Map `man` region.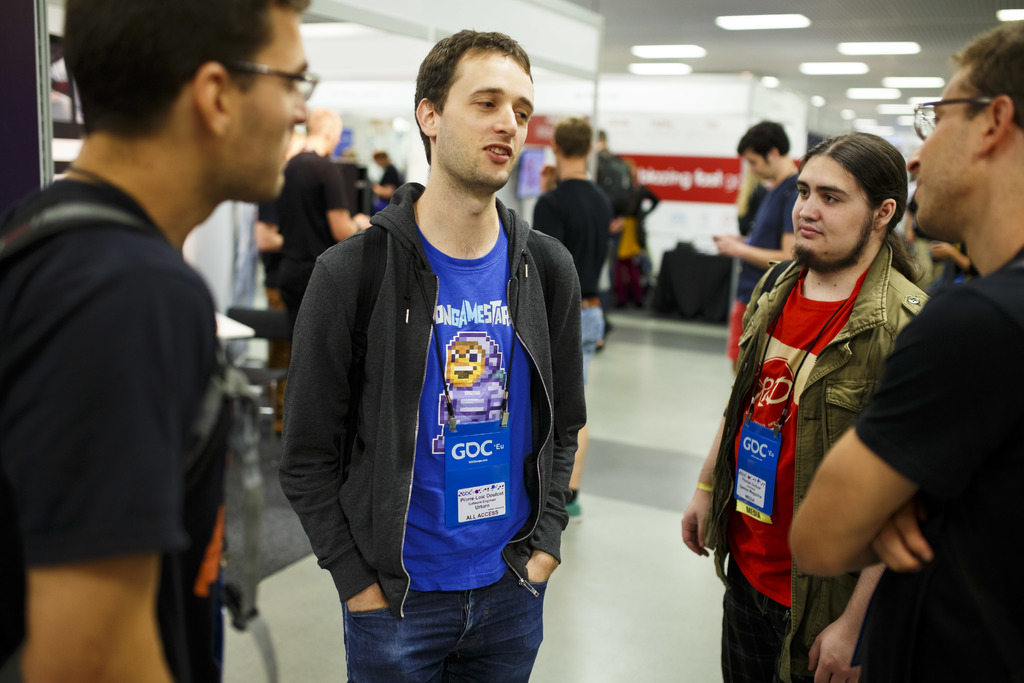
Mapped to bbox=(278, 26, 588, 682).
